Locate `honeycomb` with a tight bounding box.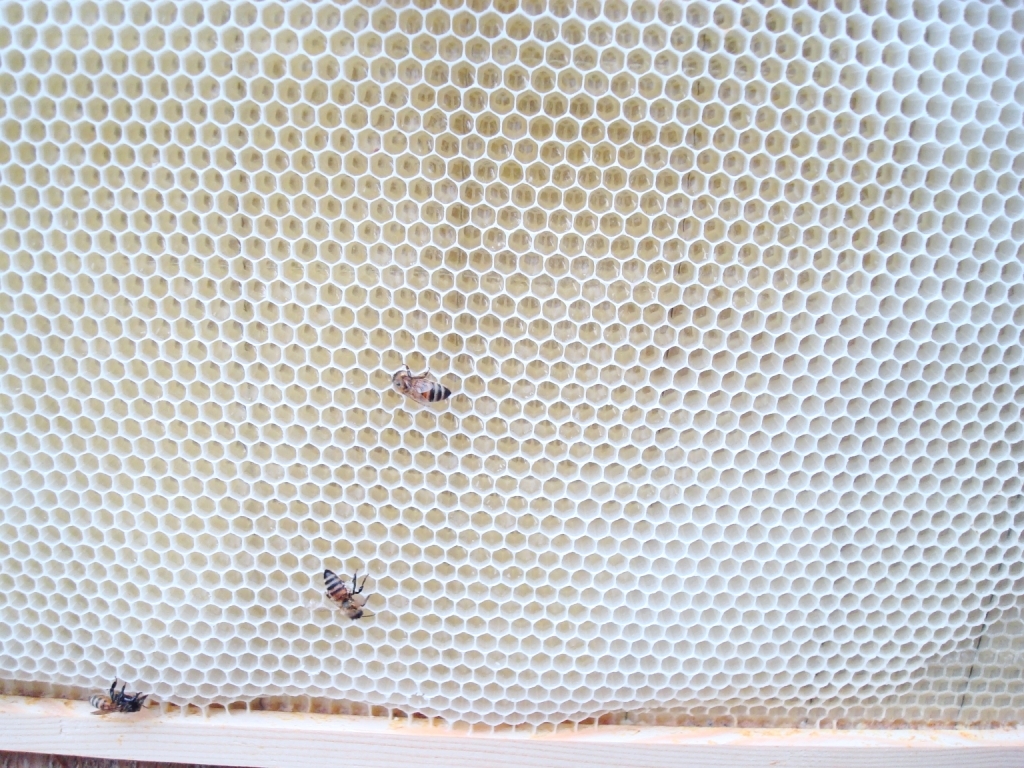
detection(0, 0, 1023, 732).
